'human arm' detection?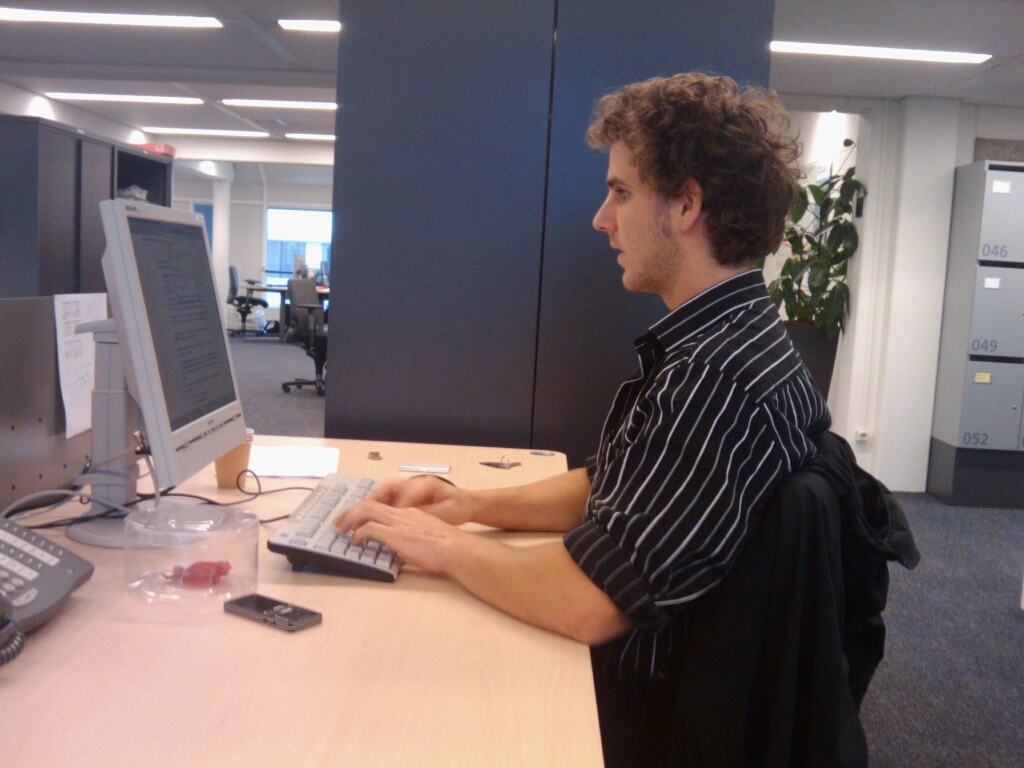
331,504,628,646
